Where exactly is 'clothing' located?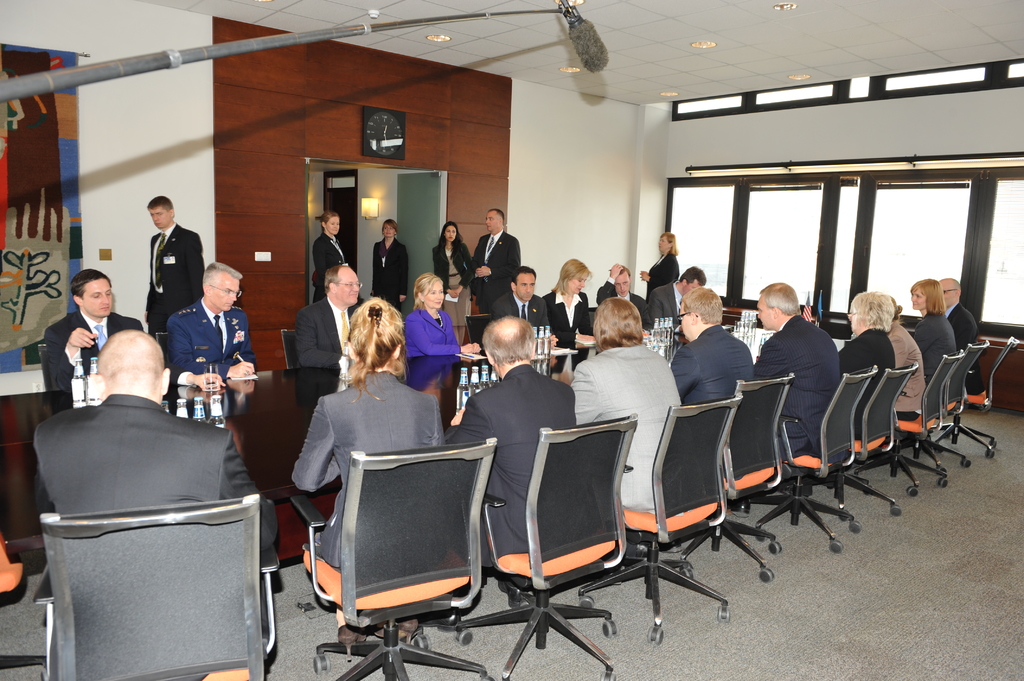
Its bounding box is bbox=[596, 285, 668, 328].
